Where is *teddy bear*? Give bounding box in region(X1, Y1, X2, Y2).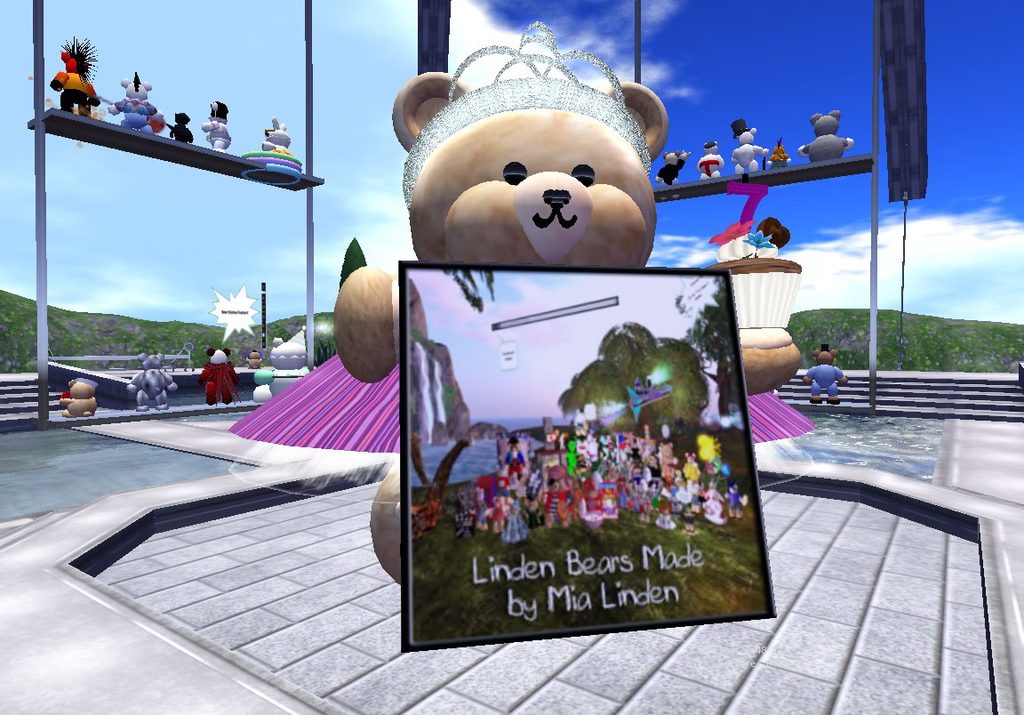
region(796, 108, 859, 161).
